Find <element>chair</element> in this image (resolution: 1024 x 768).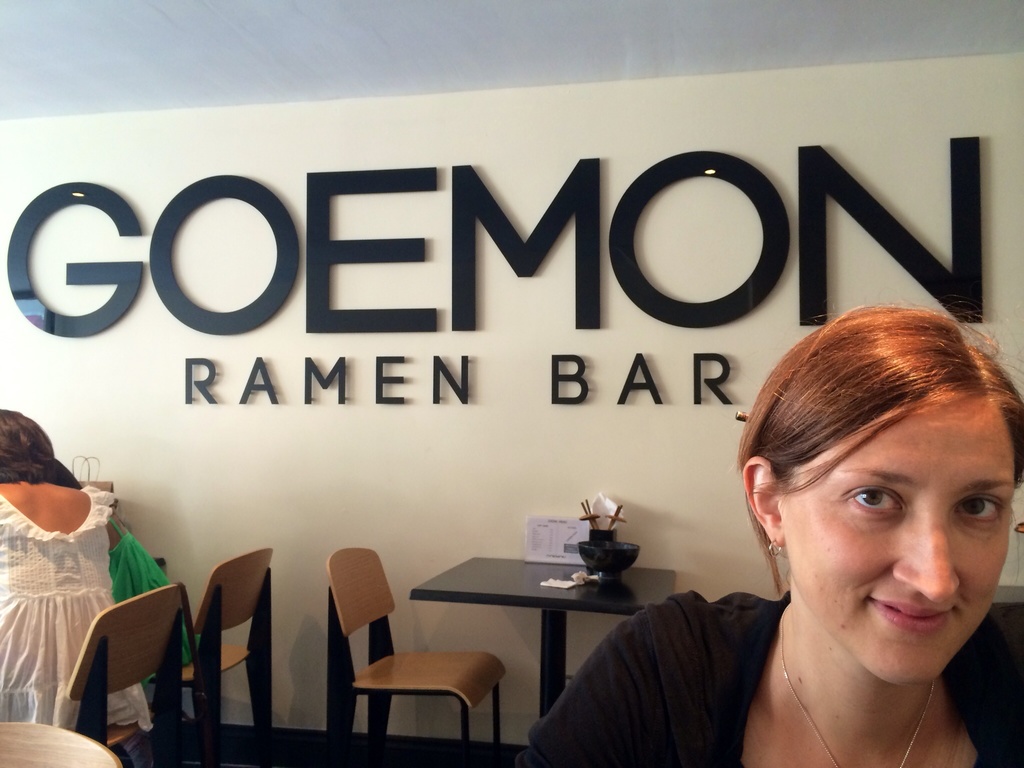
(left=323, top=570, right=506, bottom=764).
